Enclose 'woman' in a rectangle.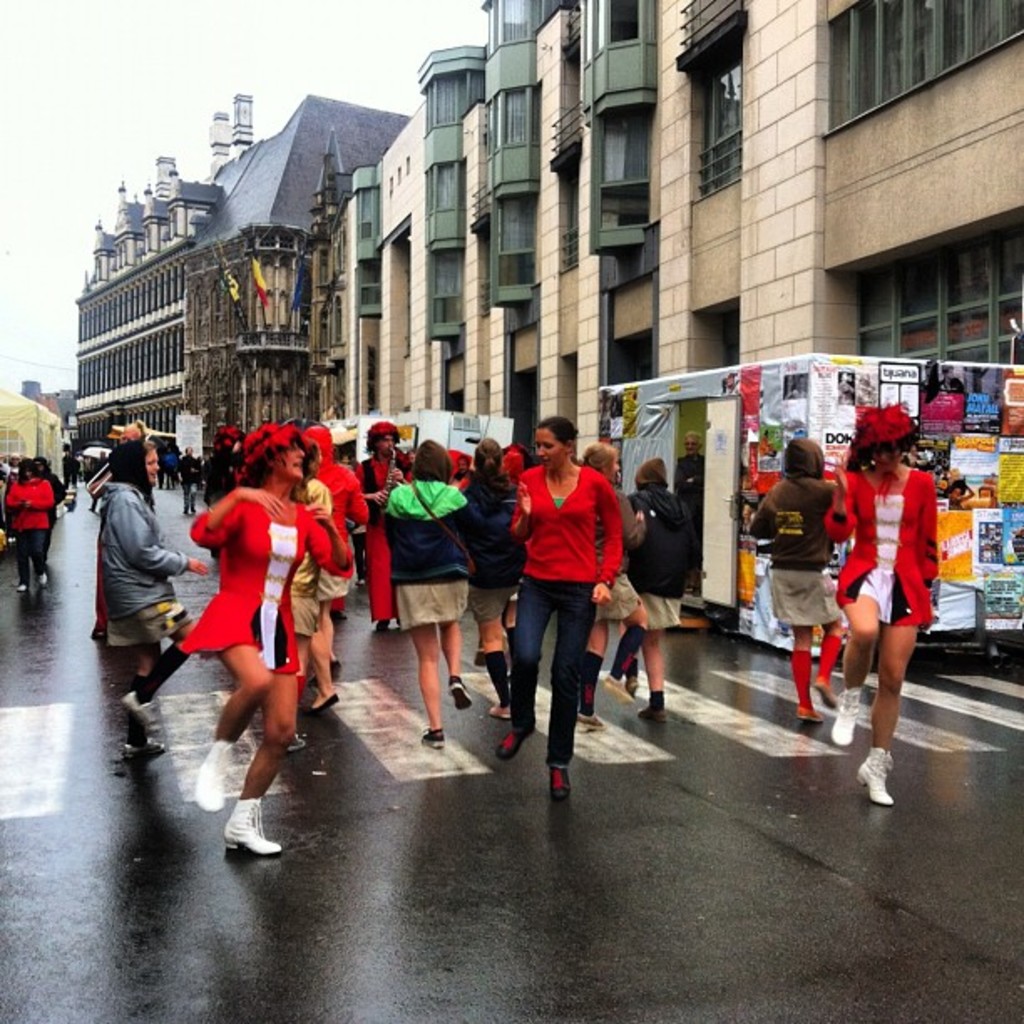
pyautogui.locateOnScreen(622, 457, 693, 730).
